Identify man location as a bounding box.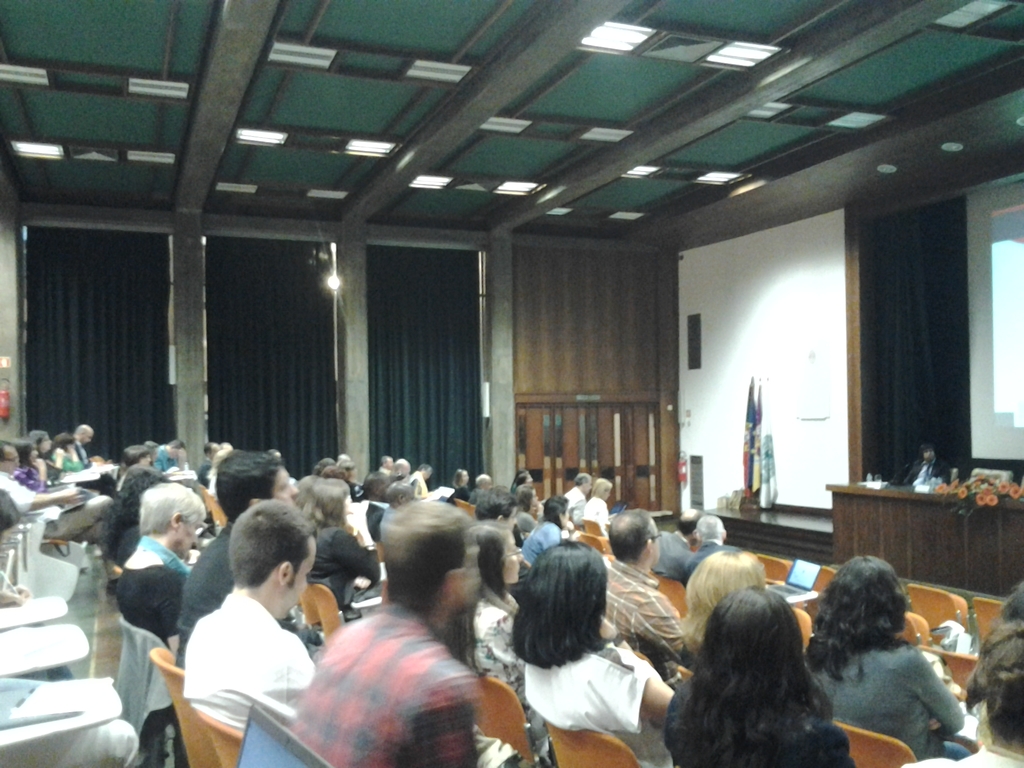
<bbox>291, 497, 479, 767</bbox>.
